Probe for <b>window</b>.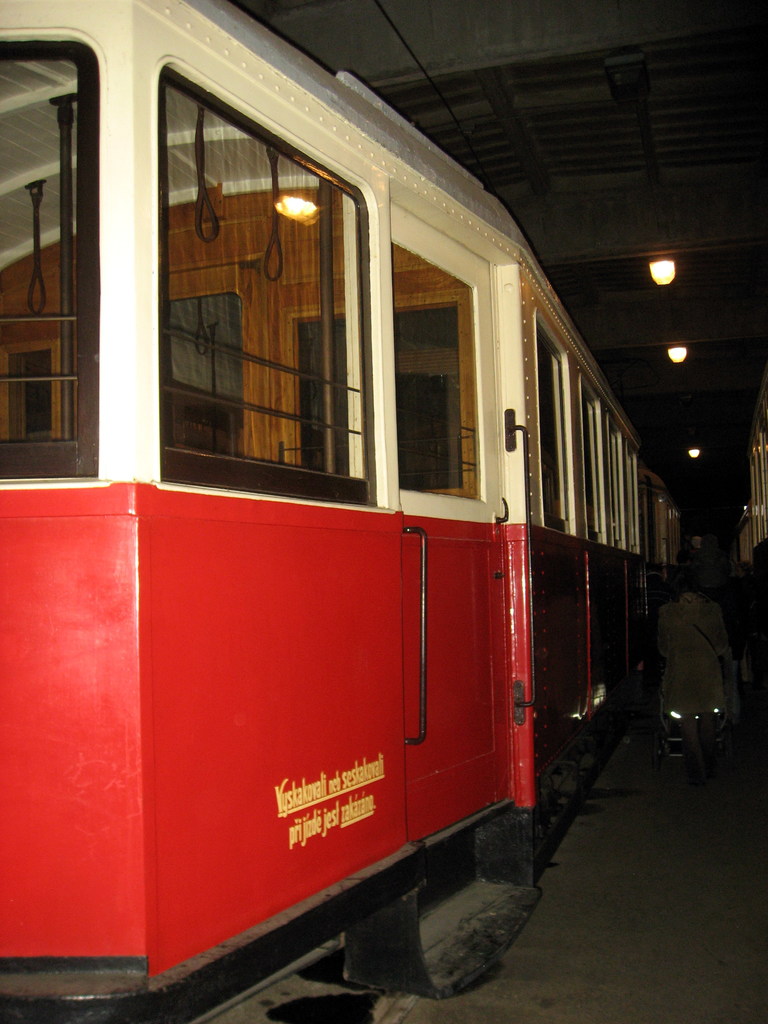
Probe result: BBox(387, 224, 481, 512).
